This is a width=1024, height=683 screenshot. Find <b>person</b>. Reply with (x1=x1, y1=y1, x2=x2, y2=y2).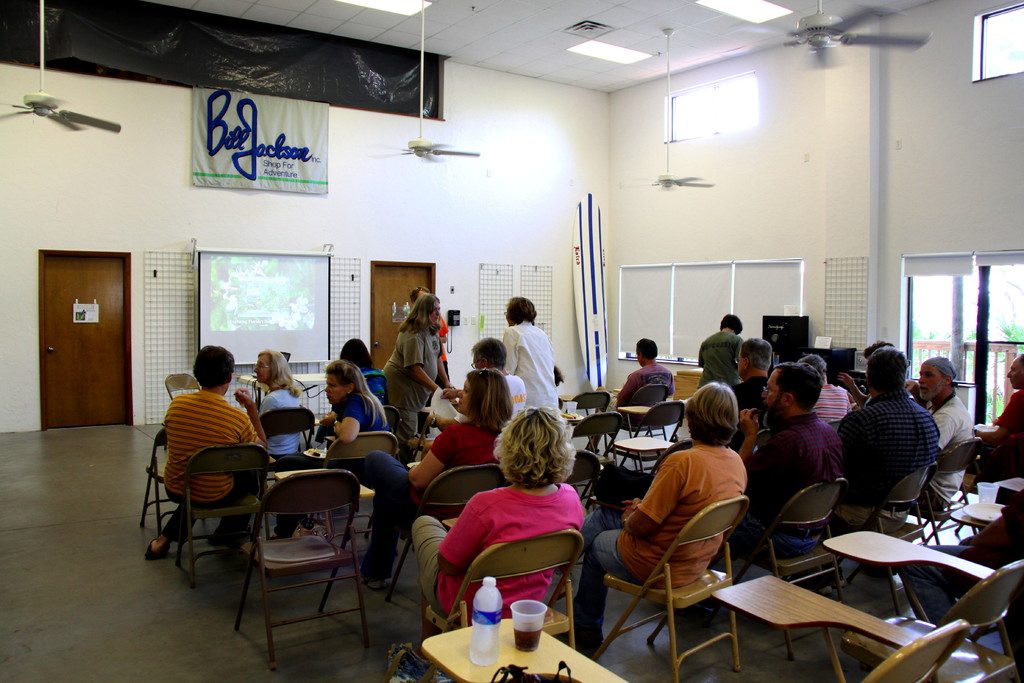
(x1=611, y1=336, x2=678, y2=407).
